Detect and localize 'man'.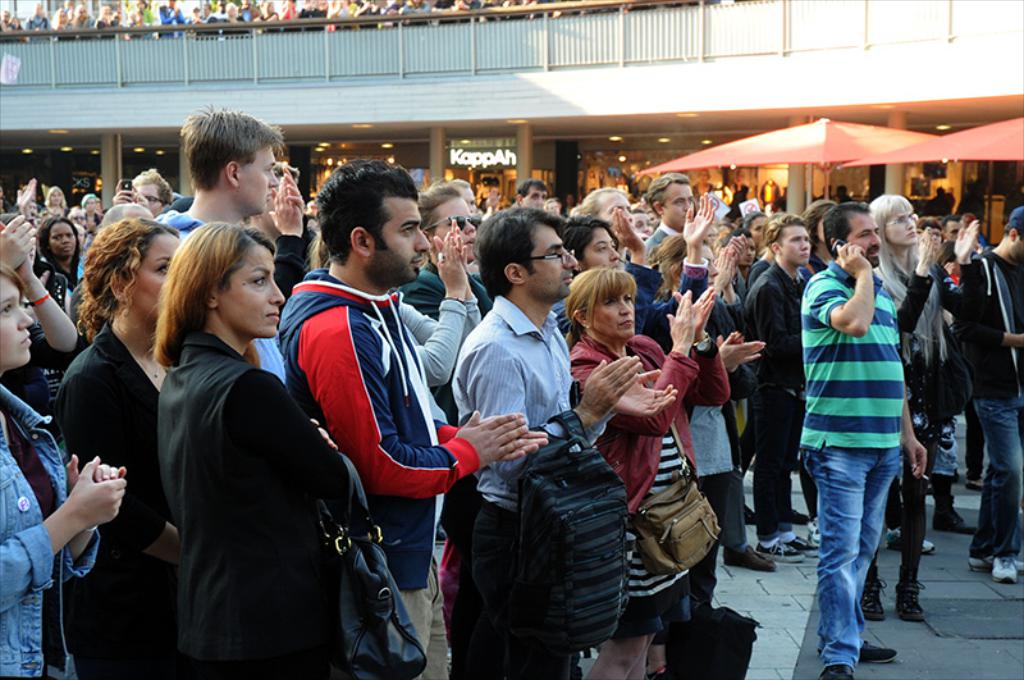
Localized at crop(243, 156, 314, 292).
